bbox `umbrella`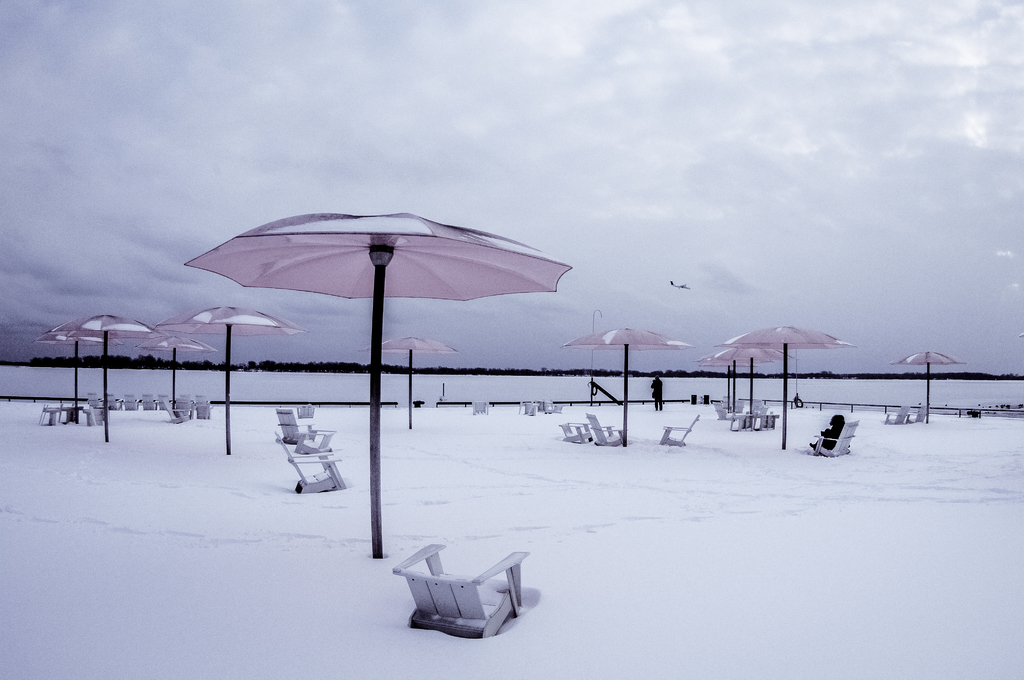
bbox=(890, 349, 966, 419)
